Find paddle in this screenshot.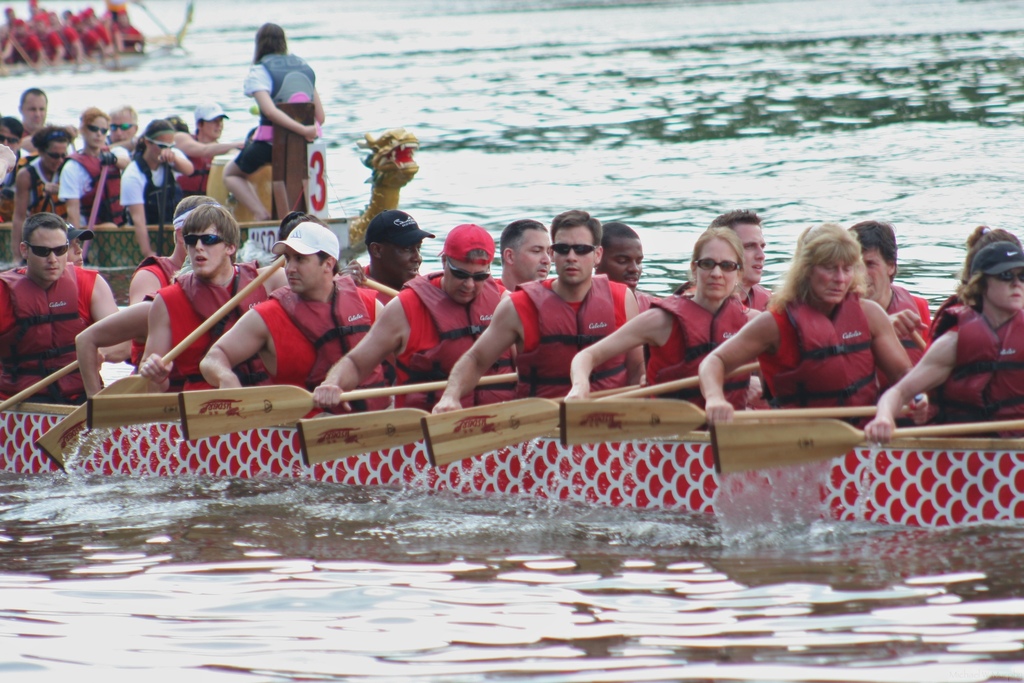
The bounding box for paddle is 36, 256, 285, 476.
